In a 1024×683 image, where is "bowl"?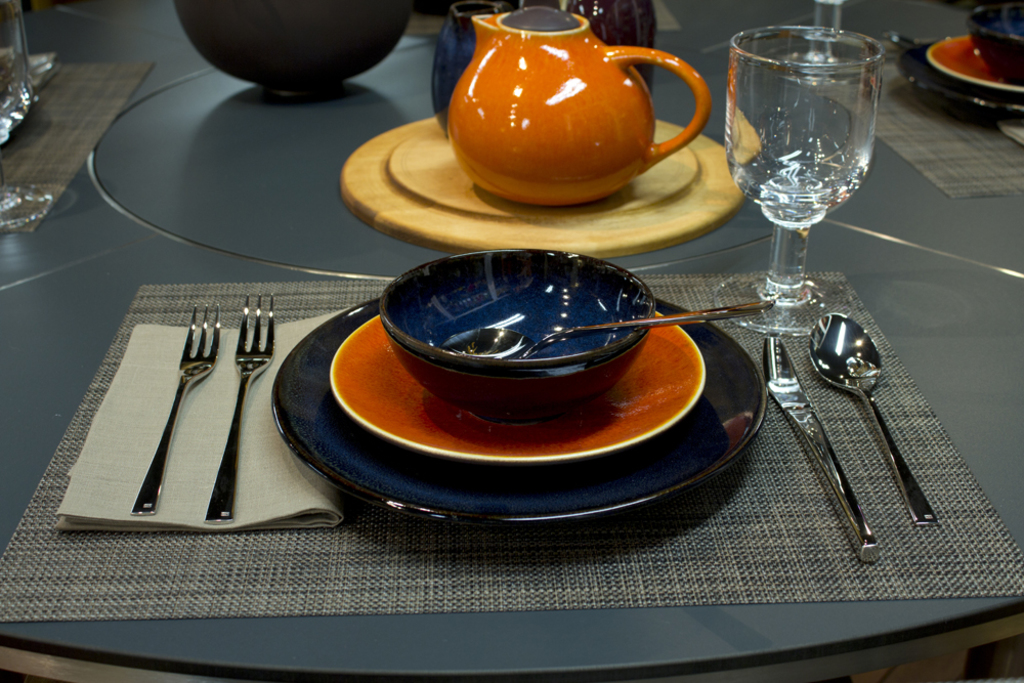
box(381, 251, 652, 427).
